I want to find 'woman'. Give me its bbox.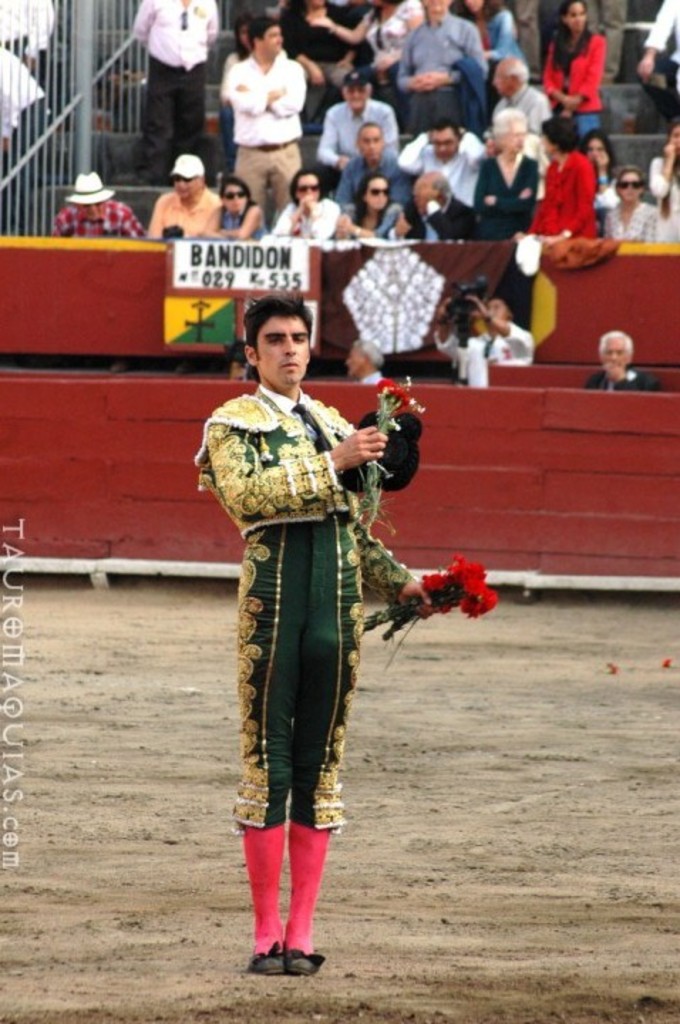
270,158,347,249.
